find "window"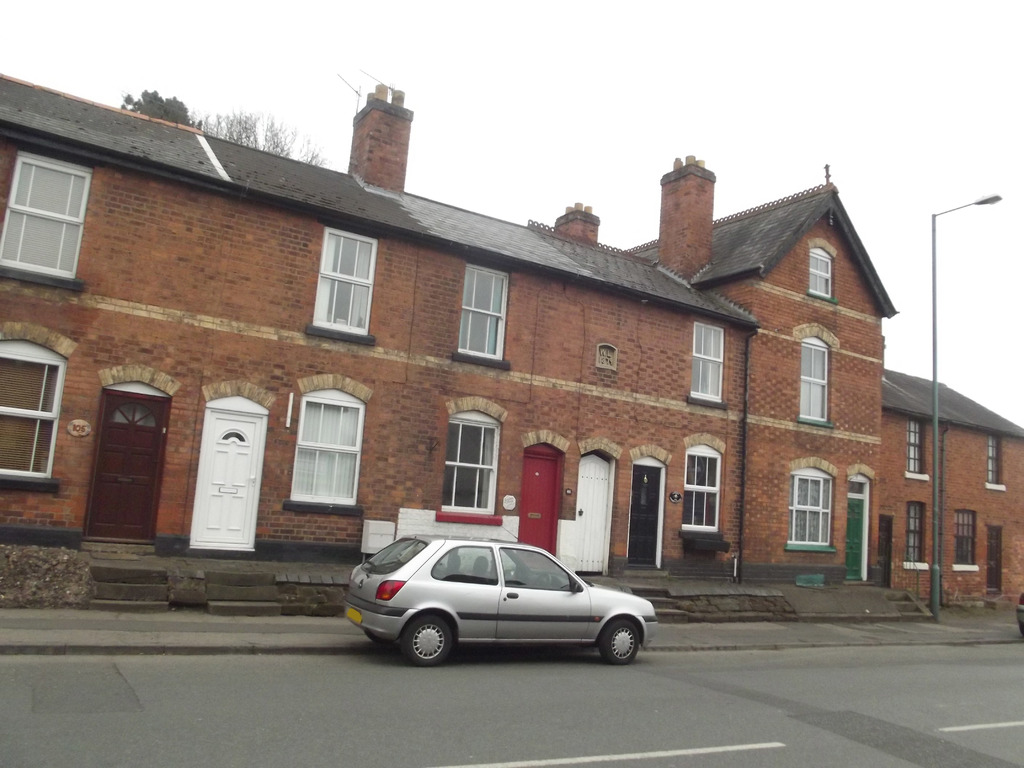
pyautogui.locateOnScreen(904, 499, 931, 572)
